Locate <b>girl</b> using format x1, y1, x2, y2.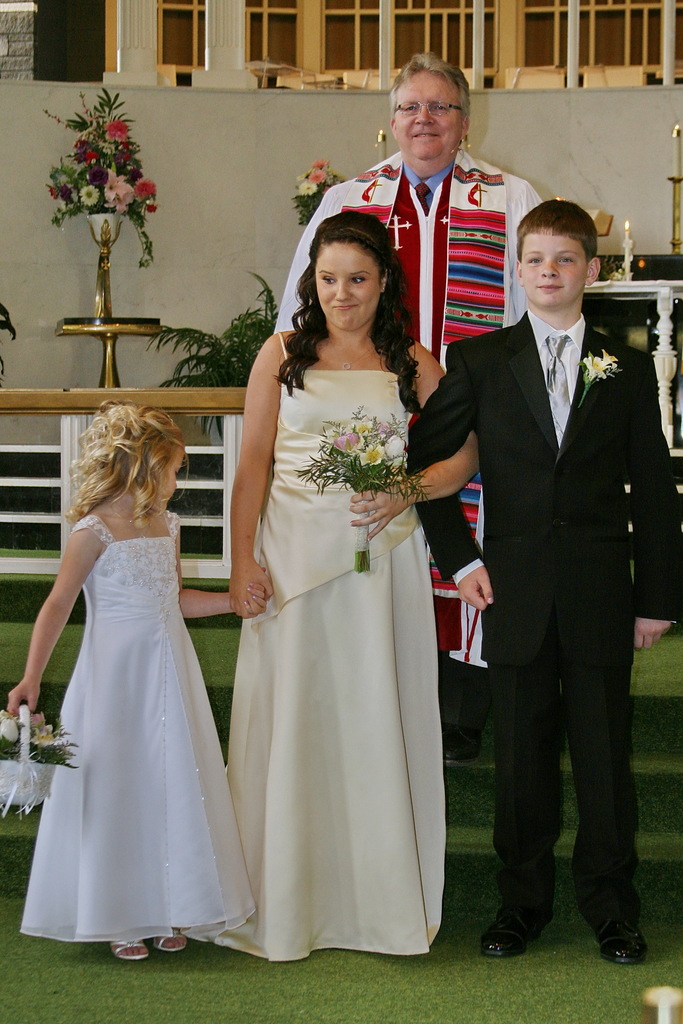
8, 396, 253, 966.
